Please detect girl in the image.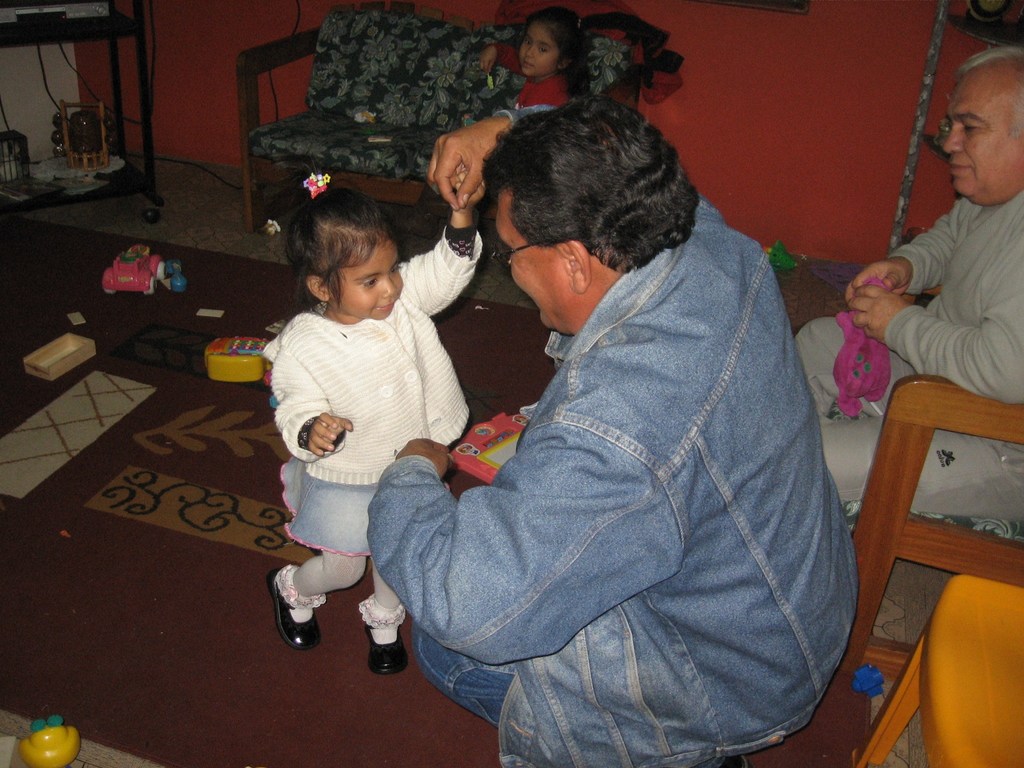
{"left": 262, "top": 185, "right": 492, "bottom": 669}.
